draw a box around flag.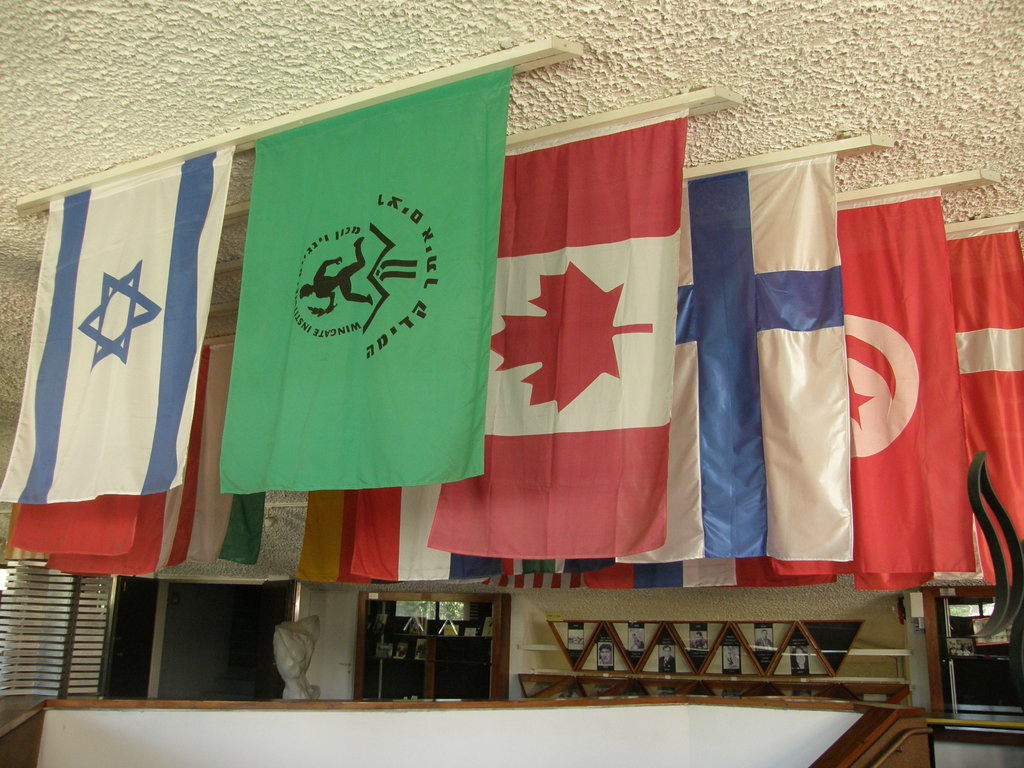
{"x1": 287, "y1": 490, "x2": 409, "y2": 588}.
